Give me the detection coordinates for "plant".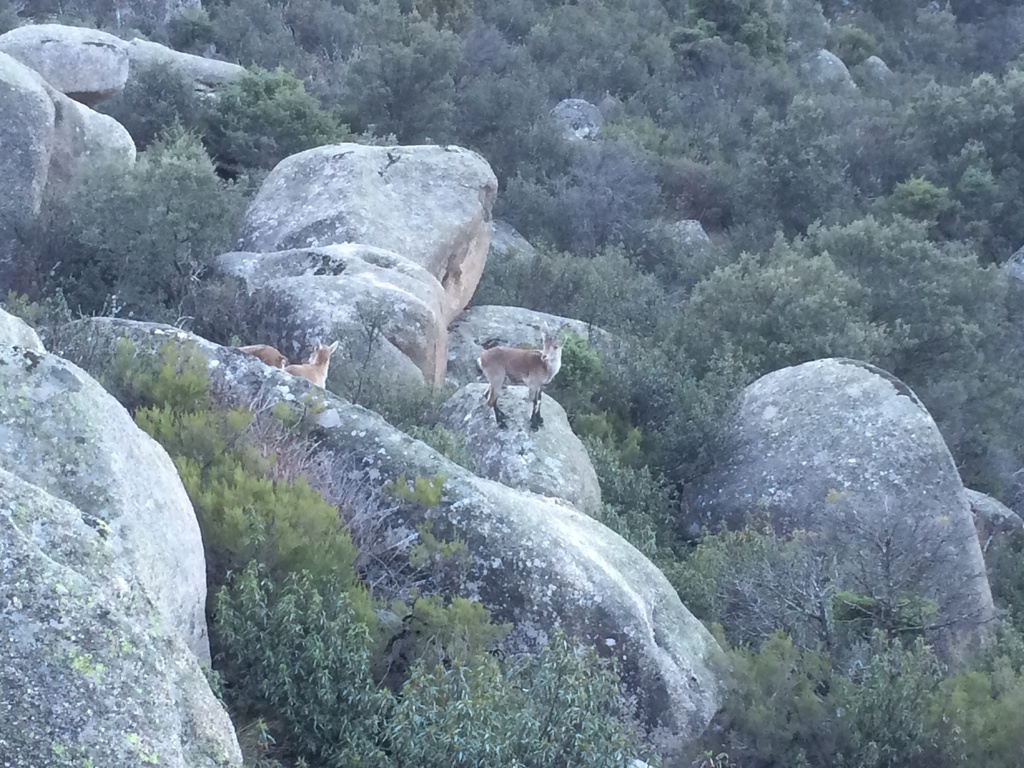
bbox=(79, 105, 288, 328).
